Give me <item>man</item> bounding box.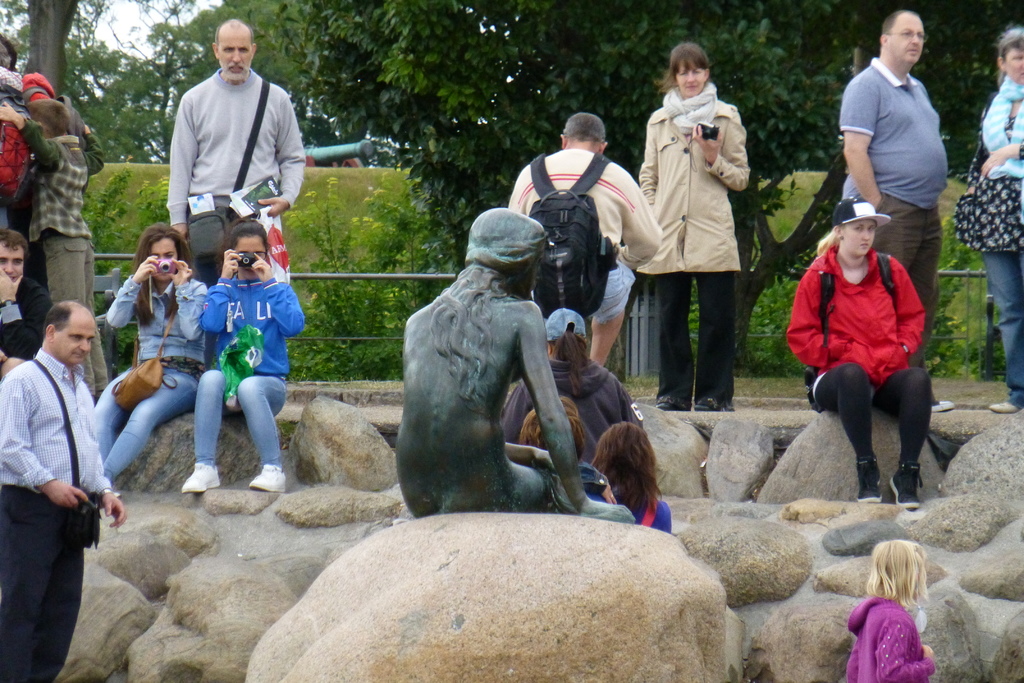
<region>502, 111, 660, 372</region>.
